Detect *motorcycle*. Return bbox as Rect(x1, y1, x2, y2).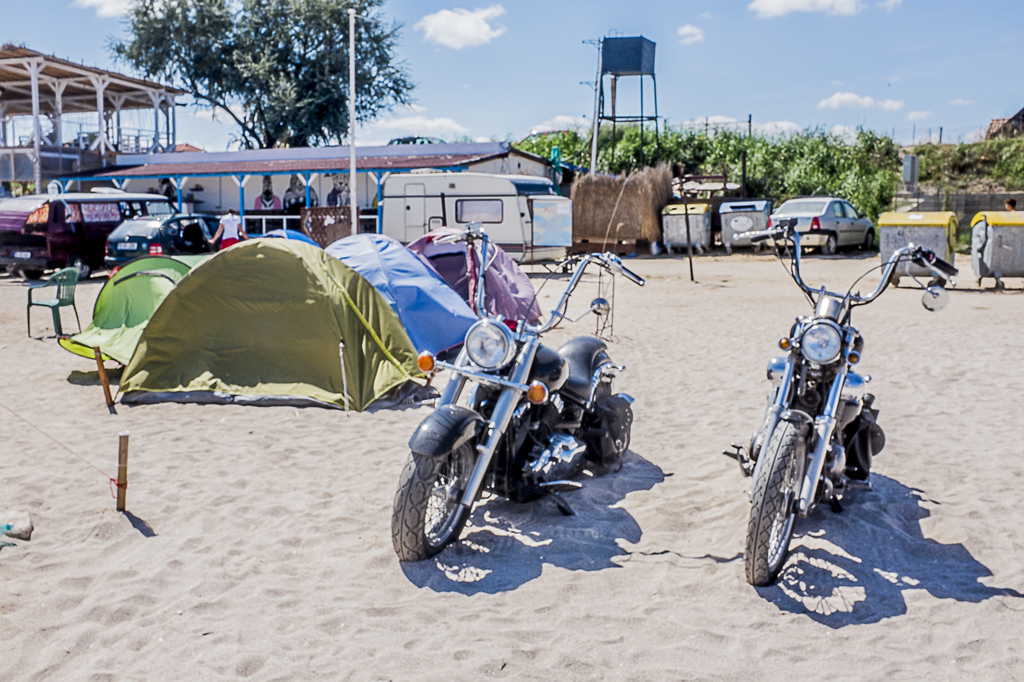
Rect(754, 224, 905, 592).
